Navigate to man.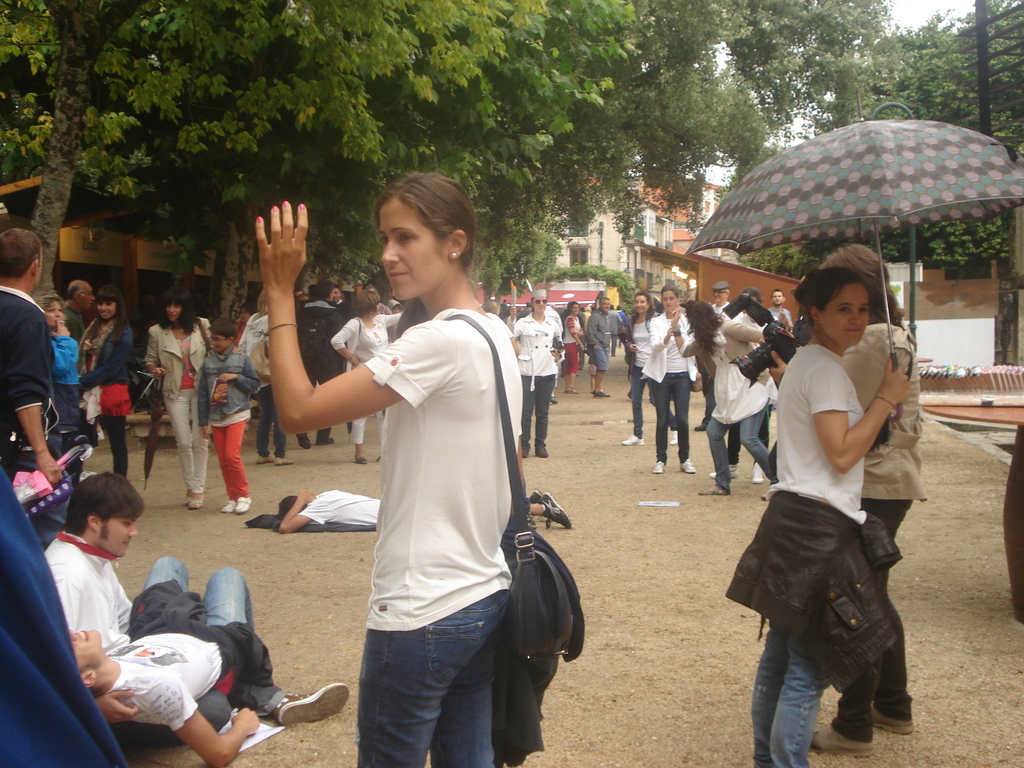
Navigation target: select_region(766, 287, 794, 326).
